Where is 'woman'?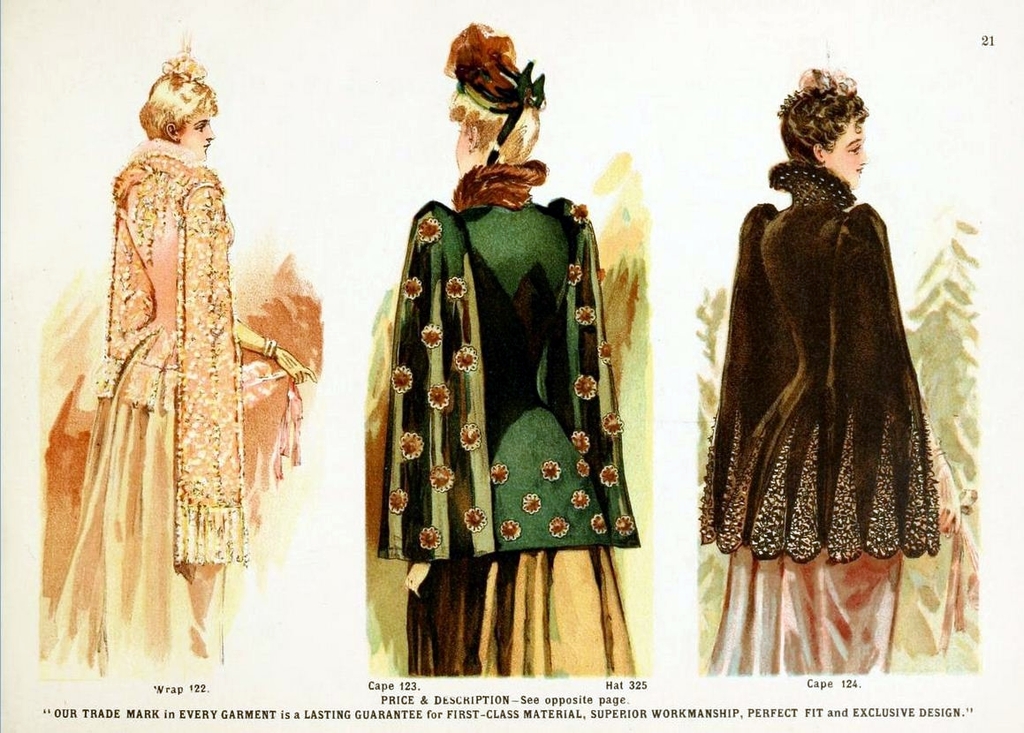
detection(354, 18, 639, 684).
